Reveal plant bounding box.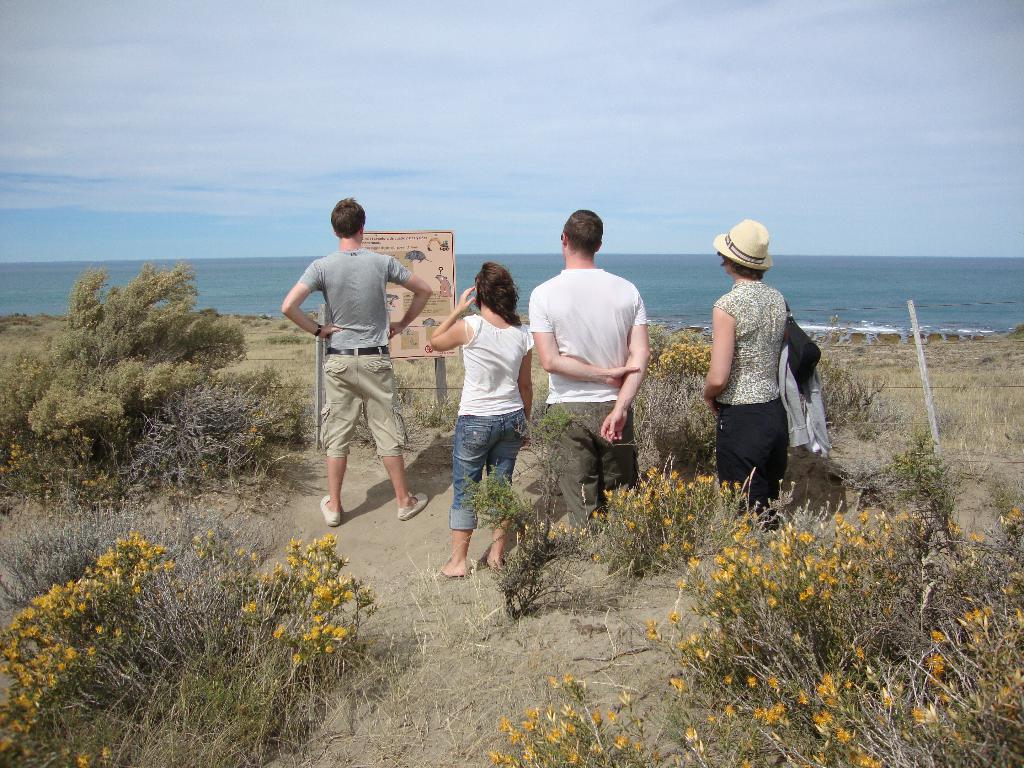
Revealed: 239/538/380/684.
